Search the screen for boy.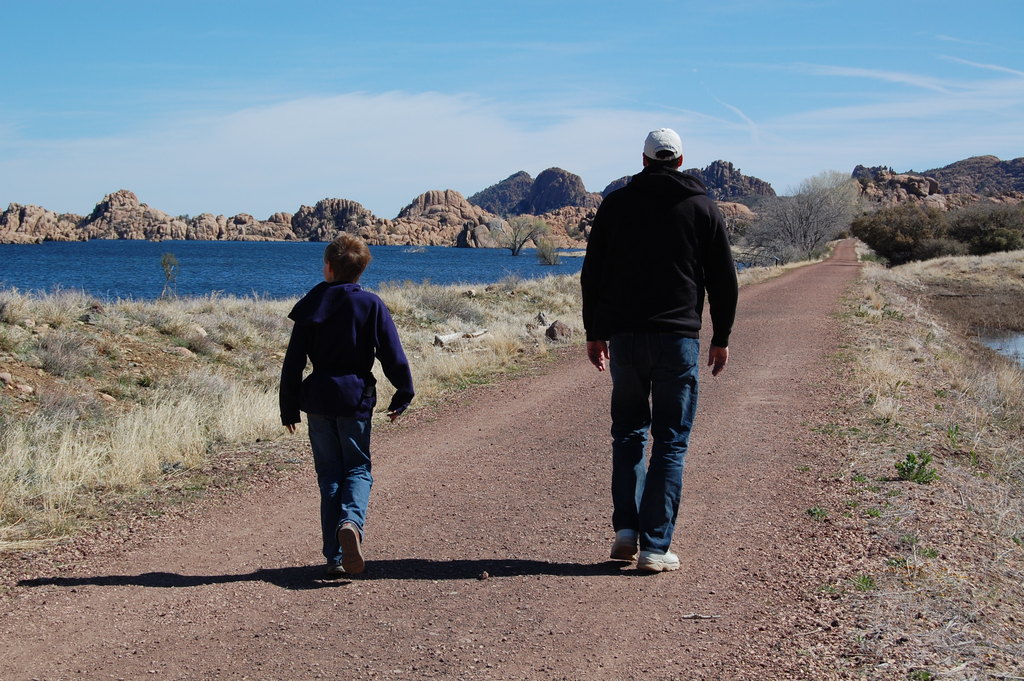
Found at <bbox>264, 229, 421, 571</bbox>.
